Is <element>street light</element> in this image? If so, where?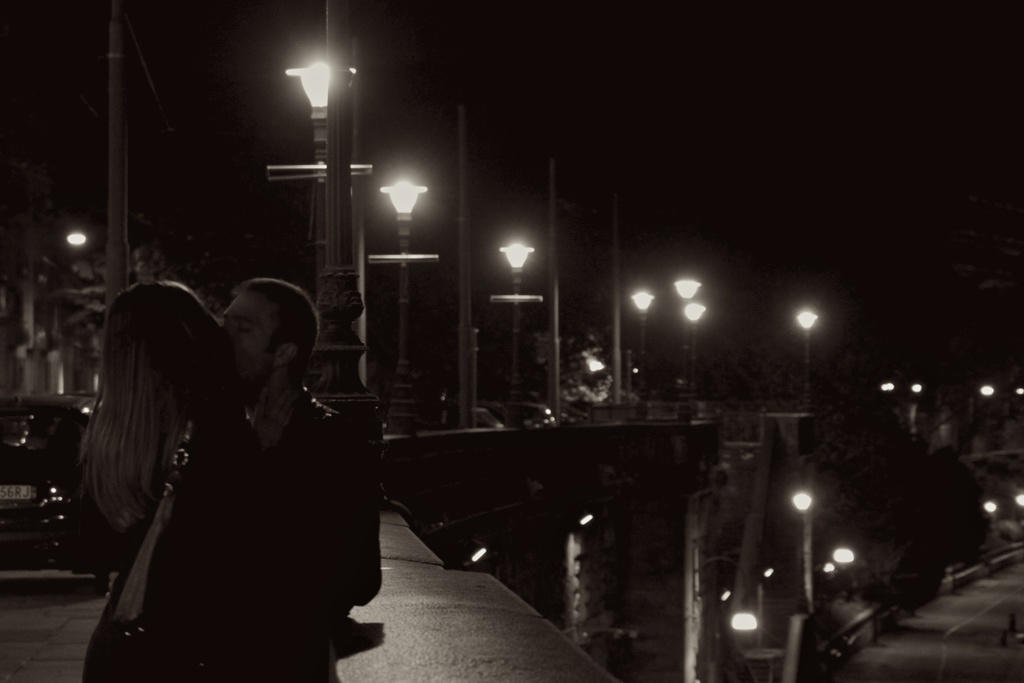
Yes, at {"left": 376, "top": 172, "right": 433, "bottom": 437}.
